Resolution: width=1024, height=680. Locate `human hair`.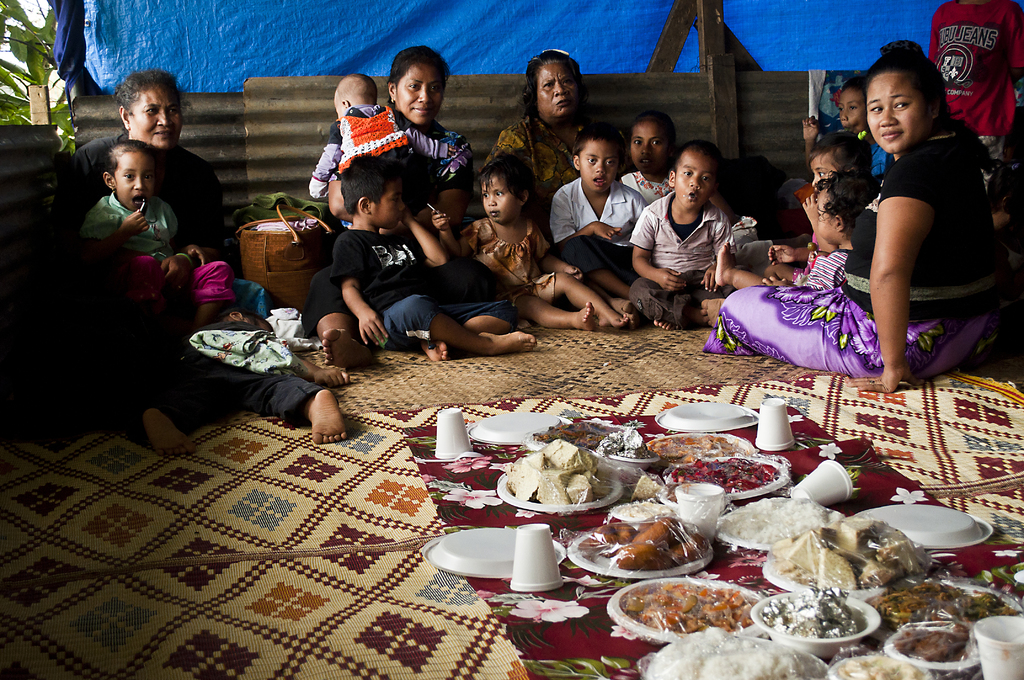
<bbox>812, 163, 874, 244</bbox>.
